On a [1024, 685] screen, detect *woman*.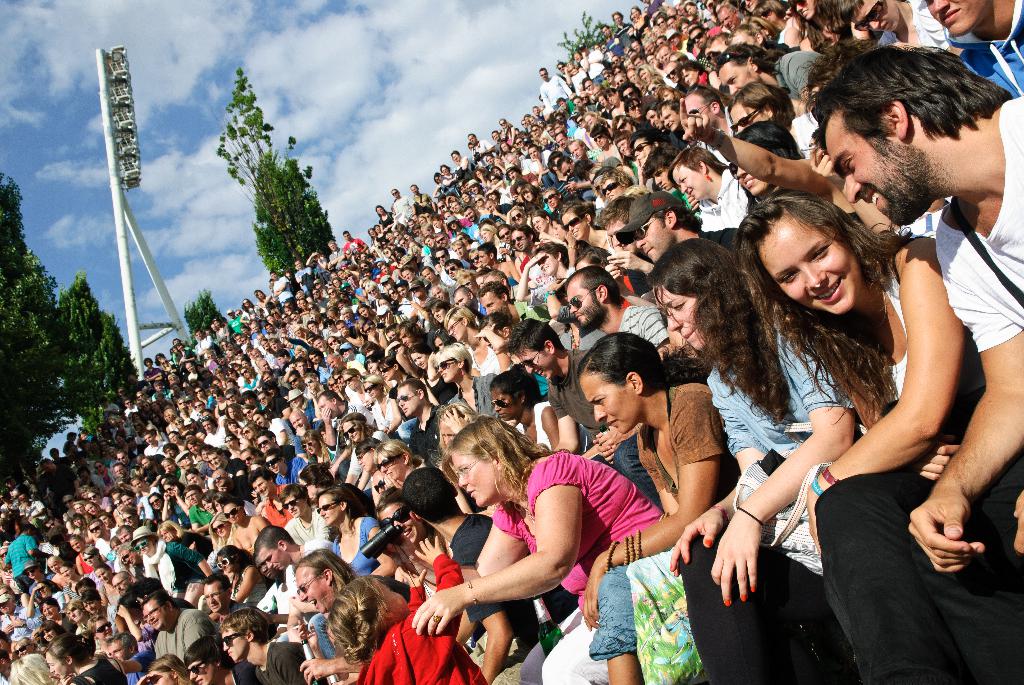
Rect(730, 184, 1020, 684).
